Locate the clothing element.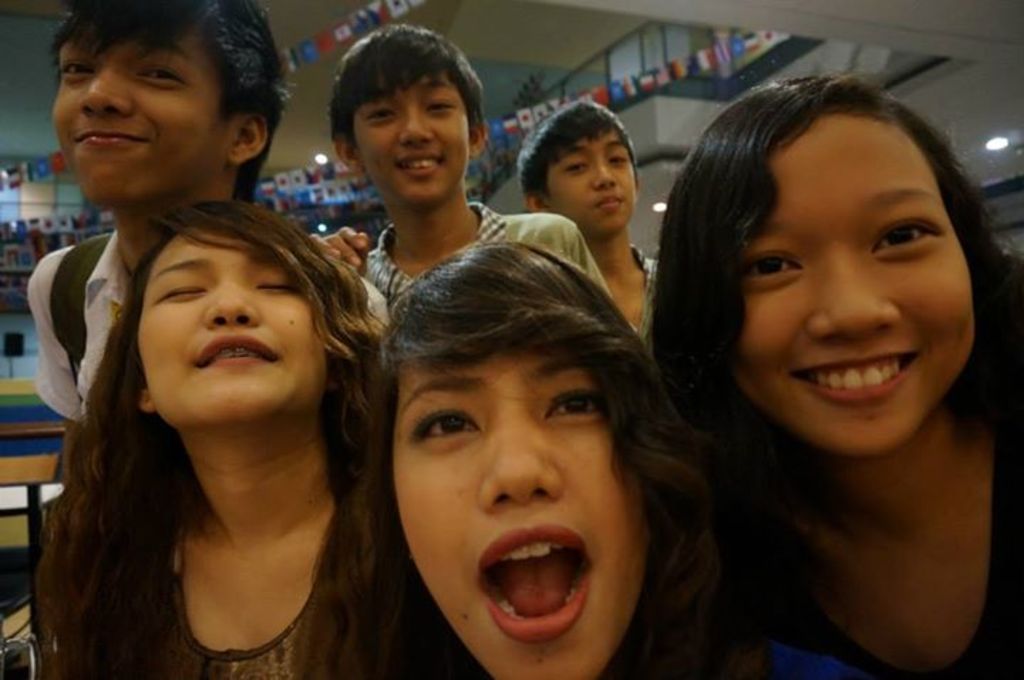
Element bbox: Rect(607, 243, 670, 351).
